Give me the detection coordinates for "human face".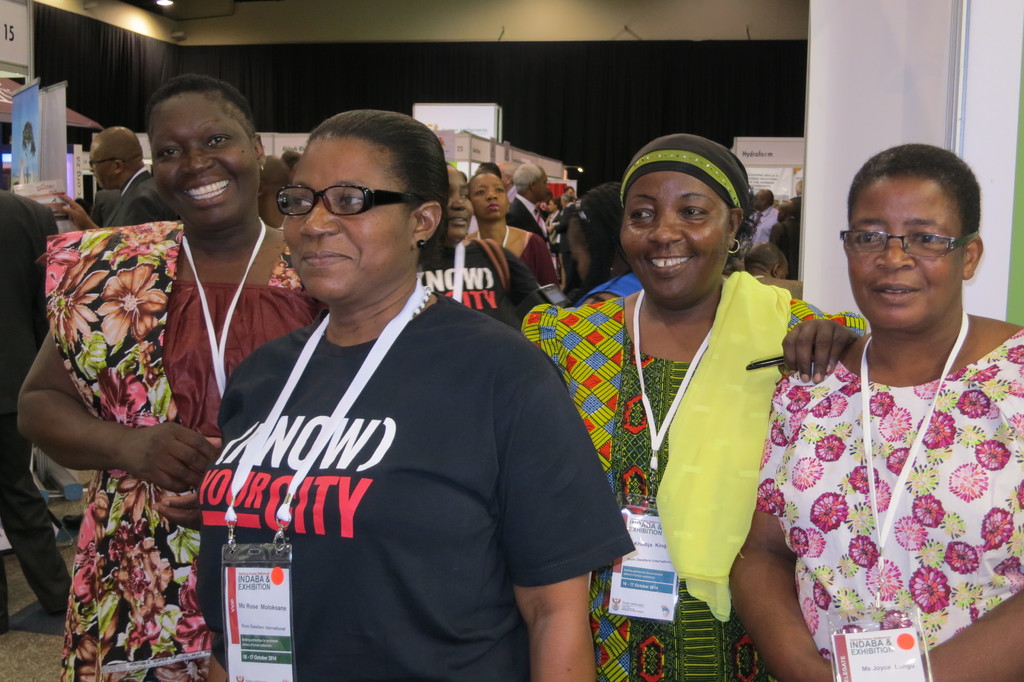
[x1=538, y1=170, x2=550, y2=200].
